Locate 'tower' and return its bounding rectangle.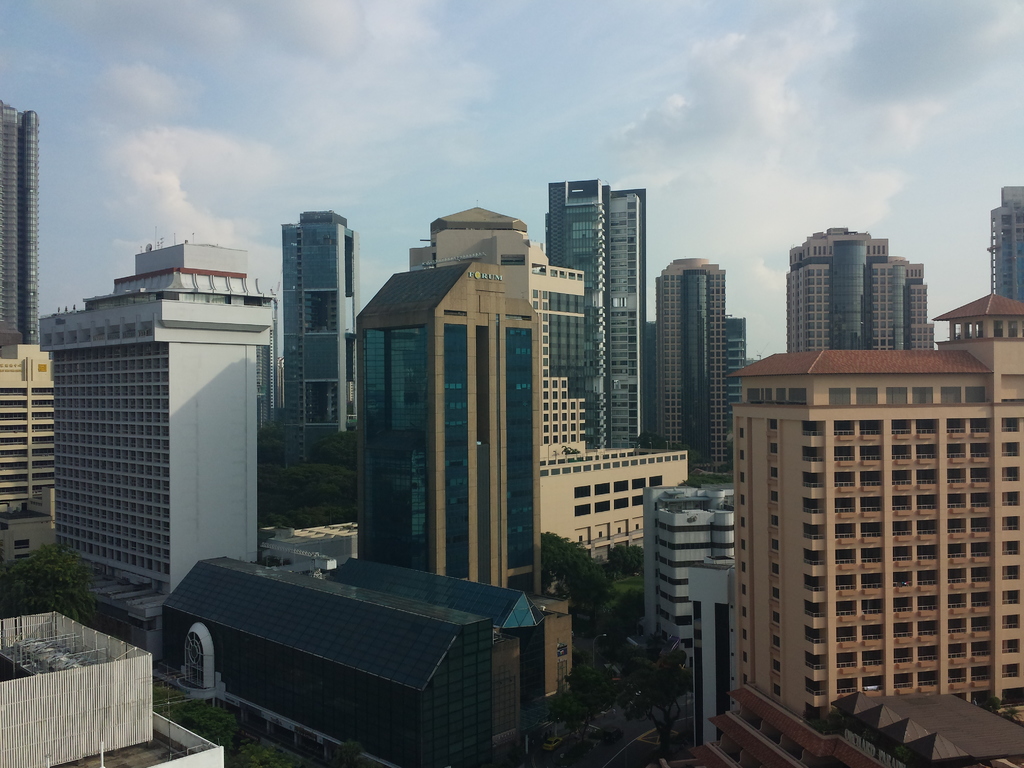
bbox=(284, 214, 355, 472).
